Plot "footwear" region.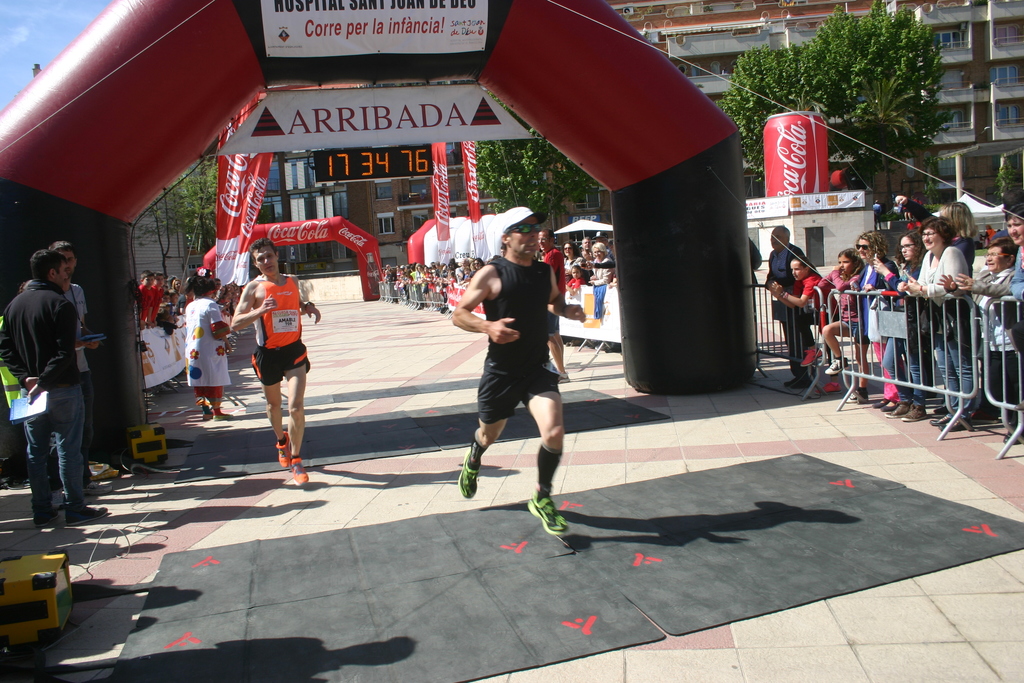
Plotted at detection(289, 456, 312, 488).
